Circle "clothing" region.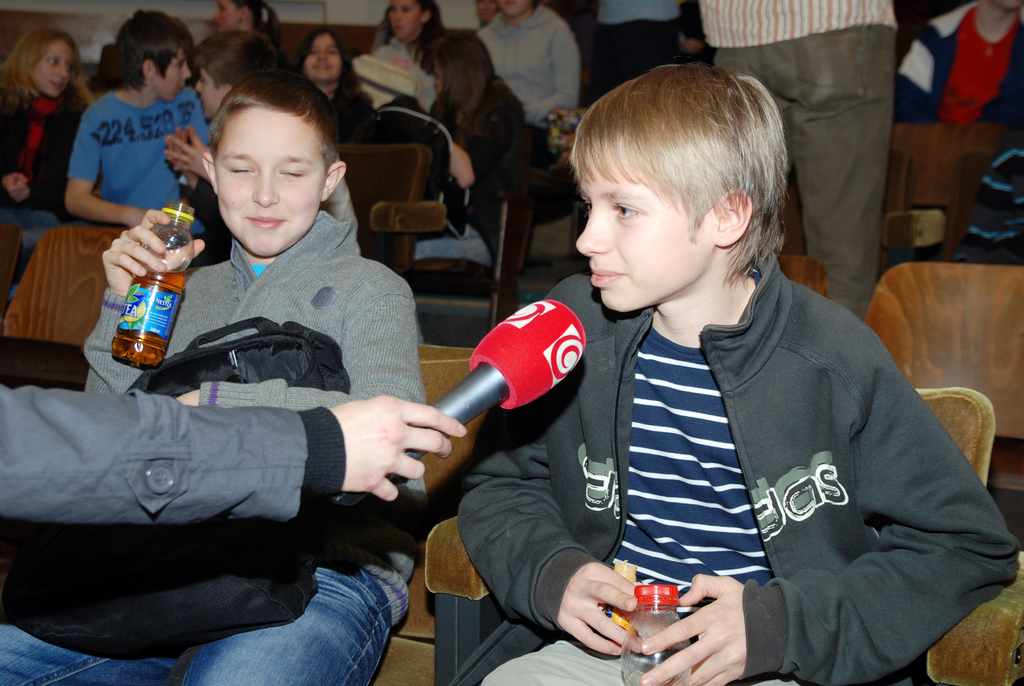
Region: BBox(372, 35, 454, 224).
